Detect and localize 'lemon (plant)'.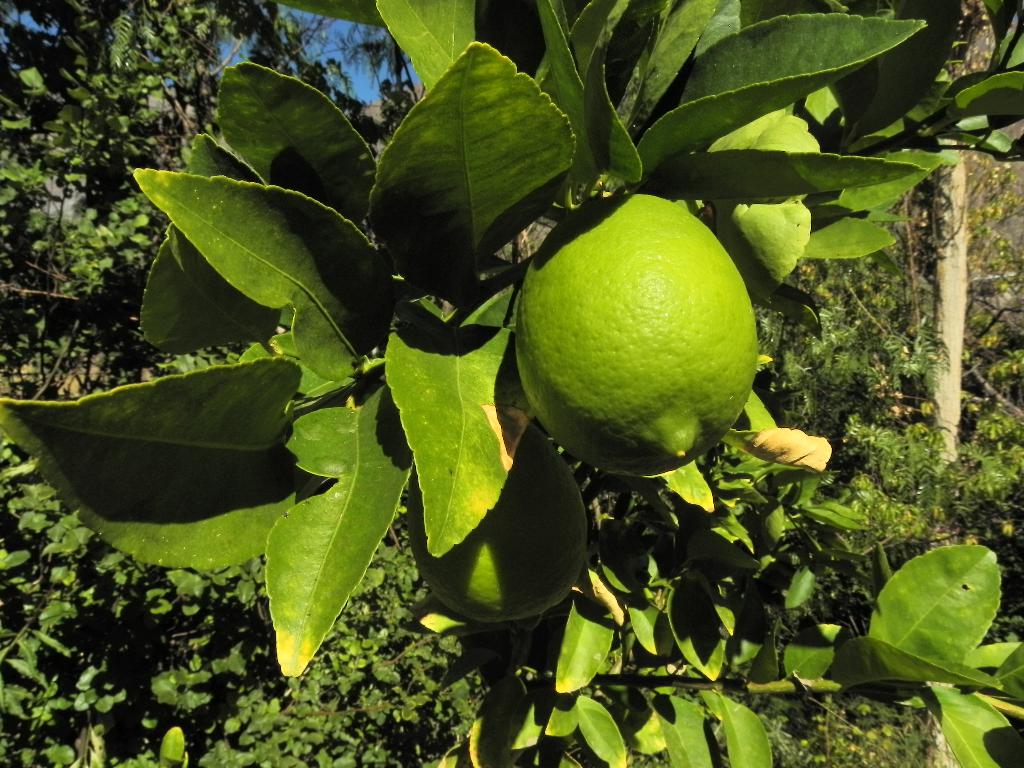
Localized at pyautogui.locateOnScreen(518, 187, 757, 476).
